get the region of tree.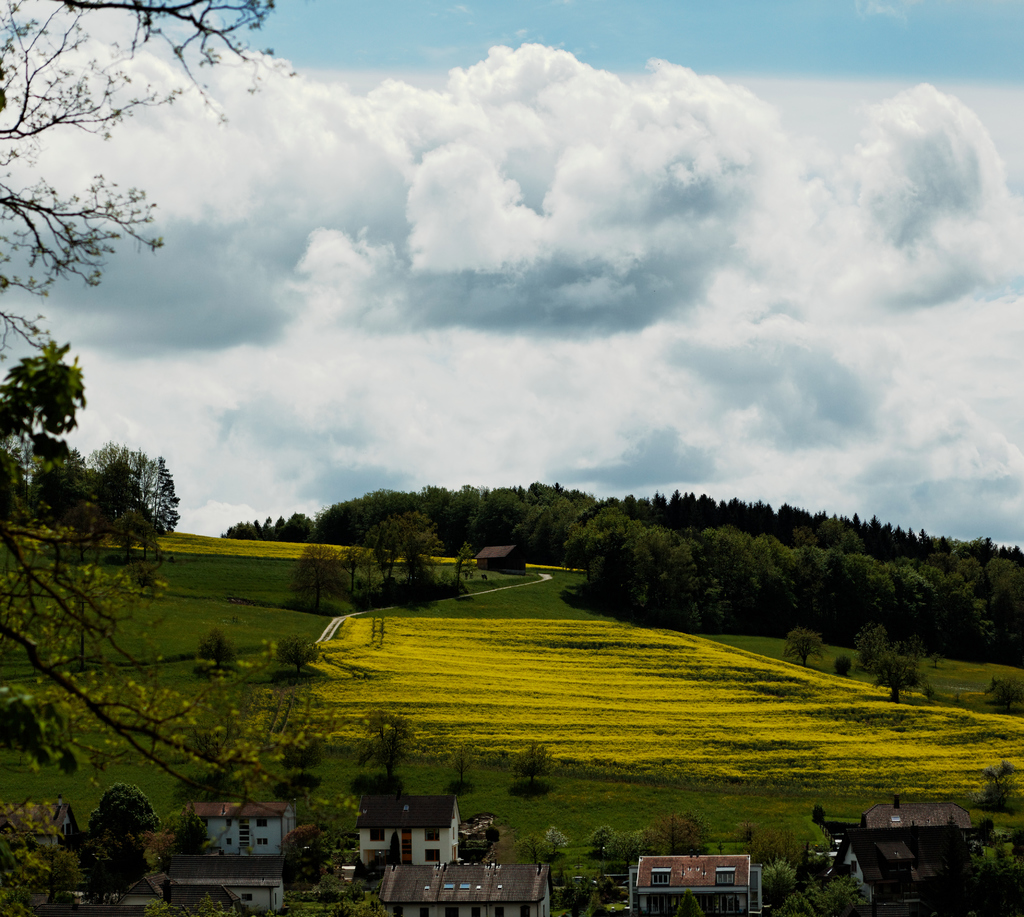
detection(785, 631, 824, 667).
